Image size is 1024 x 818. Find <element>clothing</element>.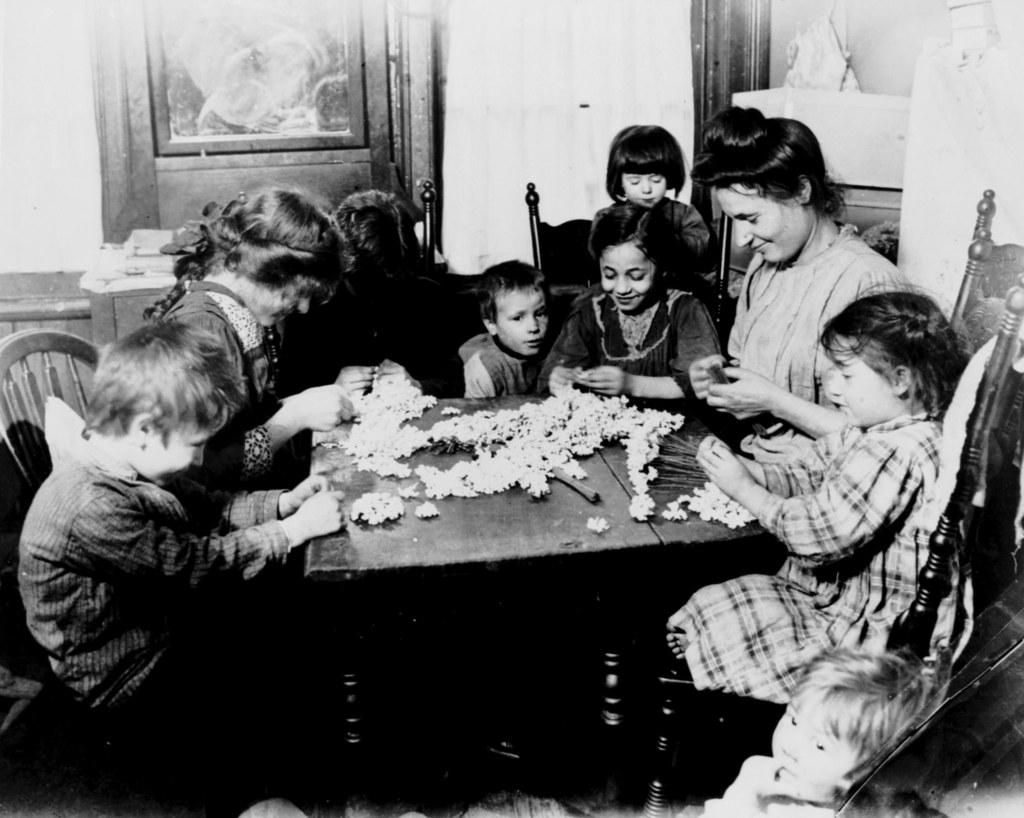
(11, 442, 289, 721).
